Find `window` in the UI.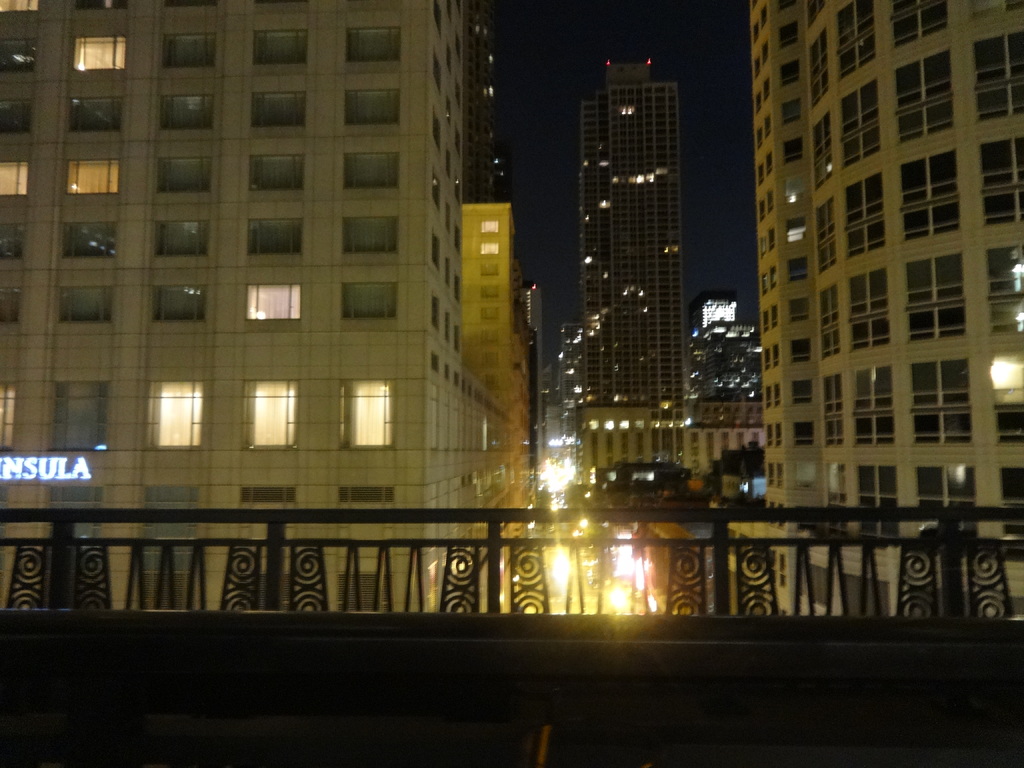
UI element at 791, 385, 808, 409.
